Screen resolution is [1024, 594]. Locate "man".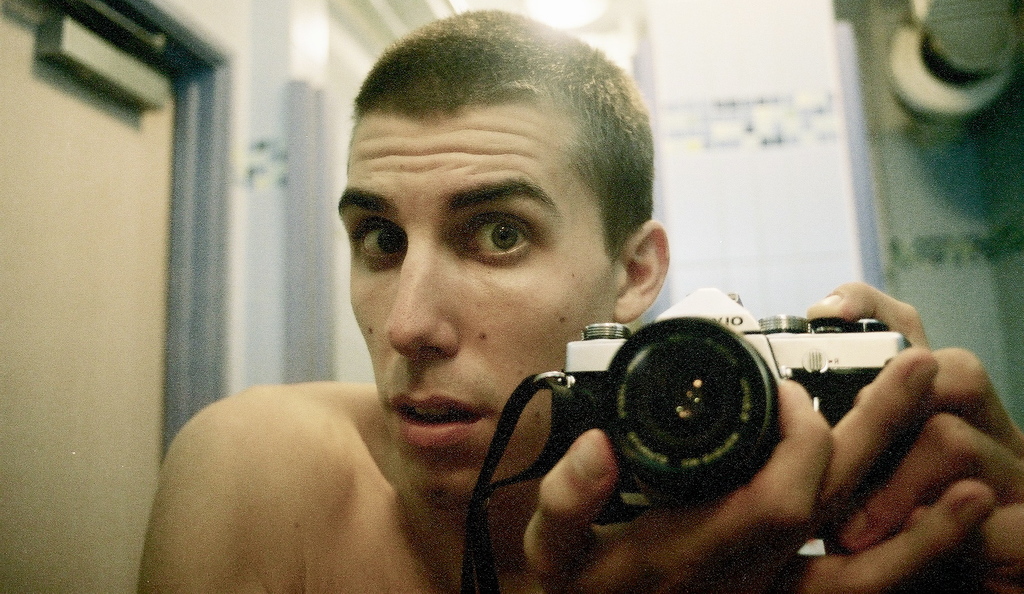
266 95 972 574.
